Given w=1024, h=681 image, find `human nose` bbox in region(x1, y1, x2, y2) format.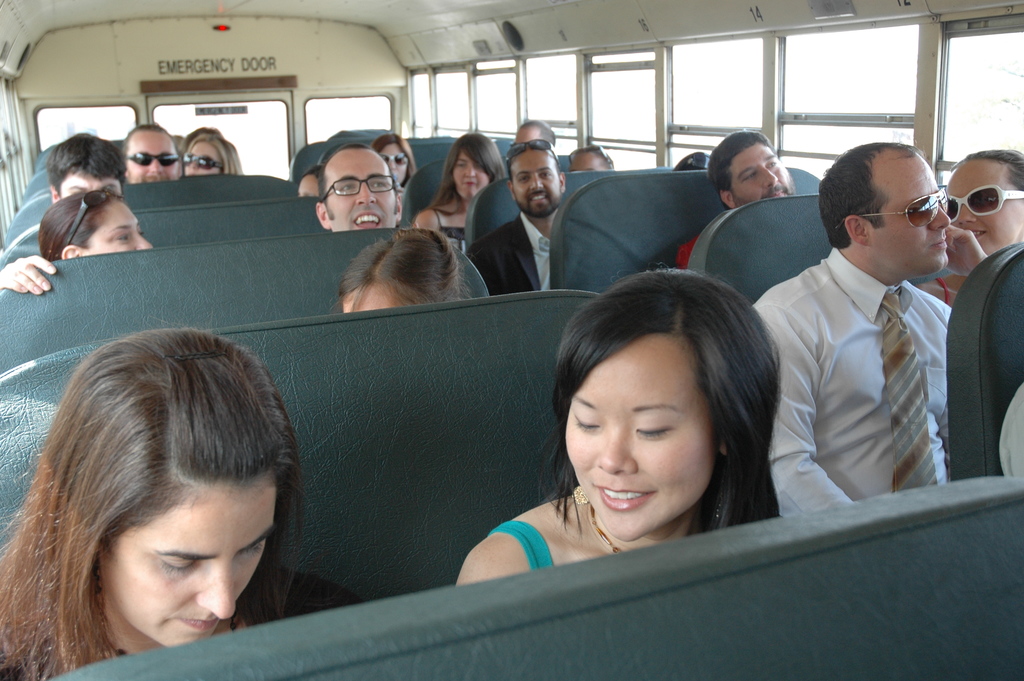
region(929, 203, 950, 229).
